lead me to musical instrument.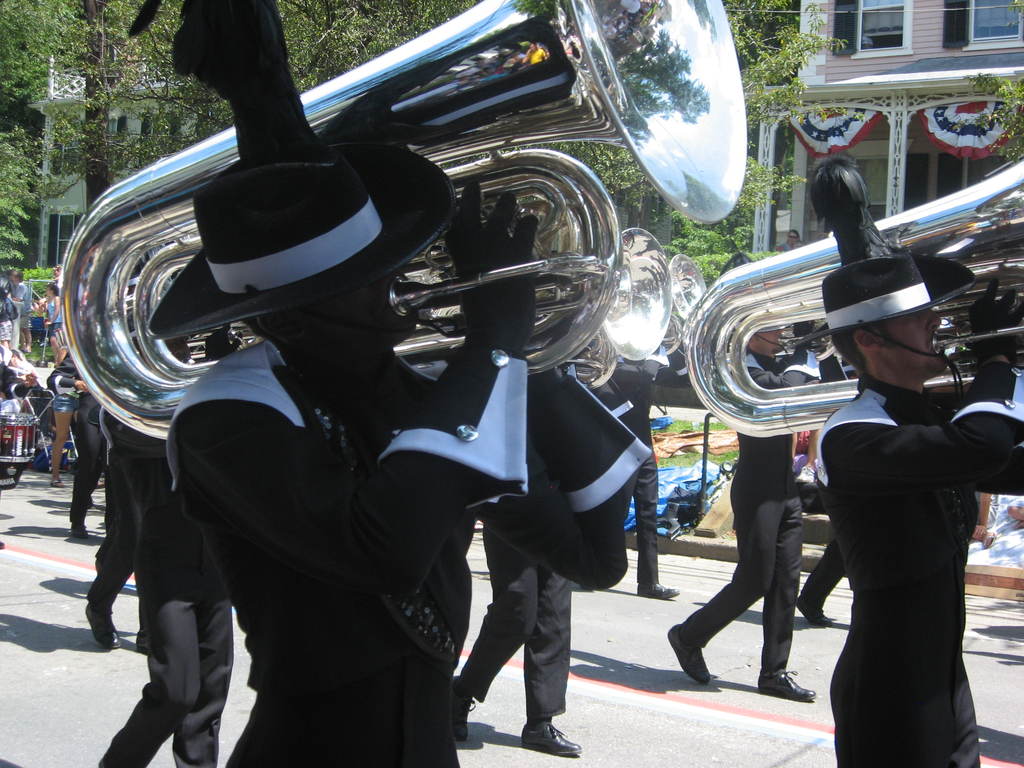
Lead to l=0, t=408, r=45, b=465.
